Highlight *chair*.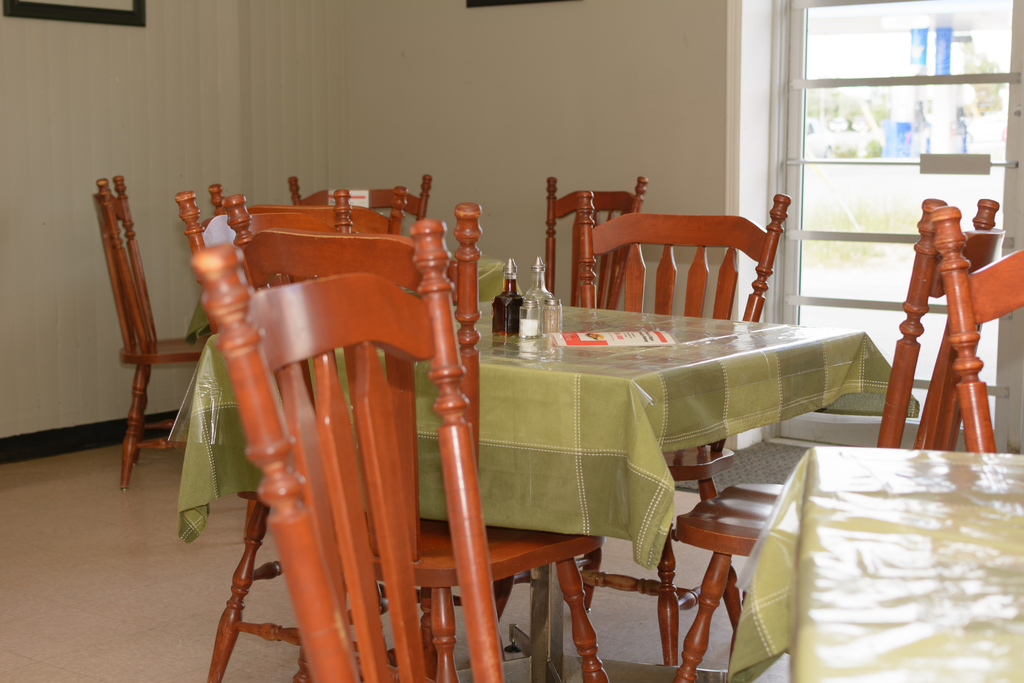
Highlighted region: bbox(228, 190, 599, 682).
